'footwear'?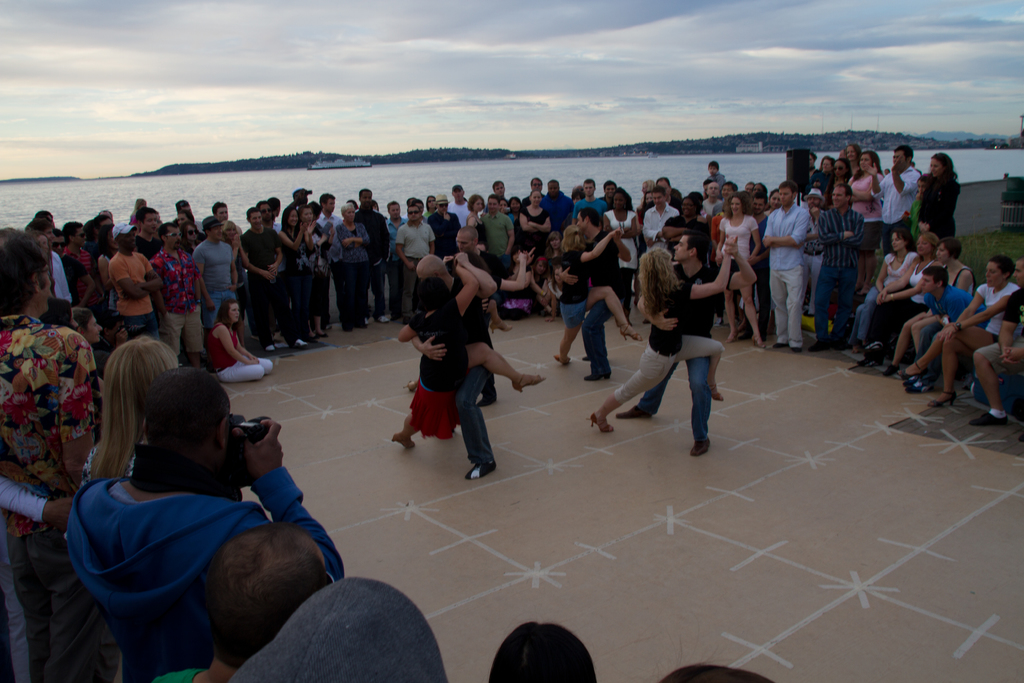
pyautogui.locateOnScreen(489, 319, 511, 334)
